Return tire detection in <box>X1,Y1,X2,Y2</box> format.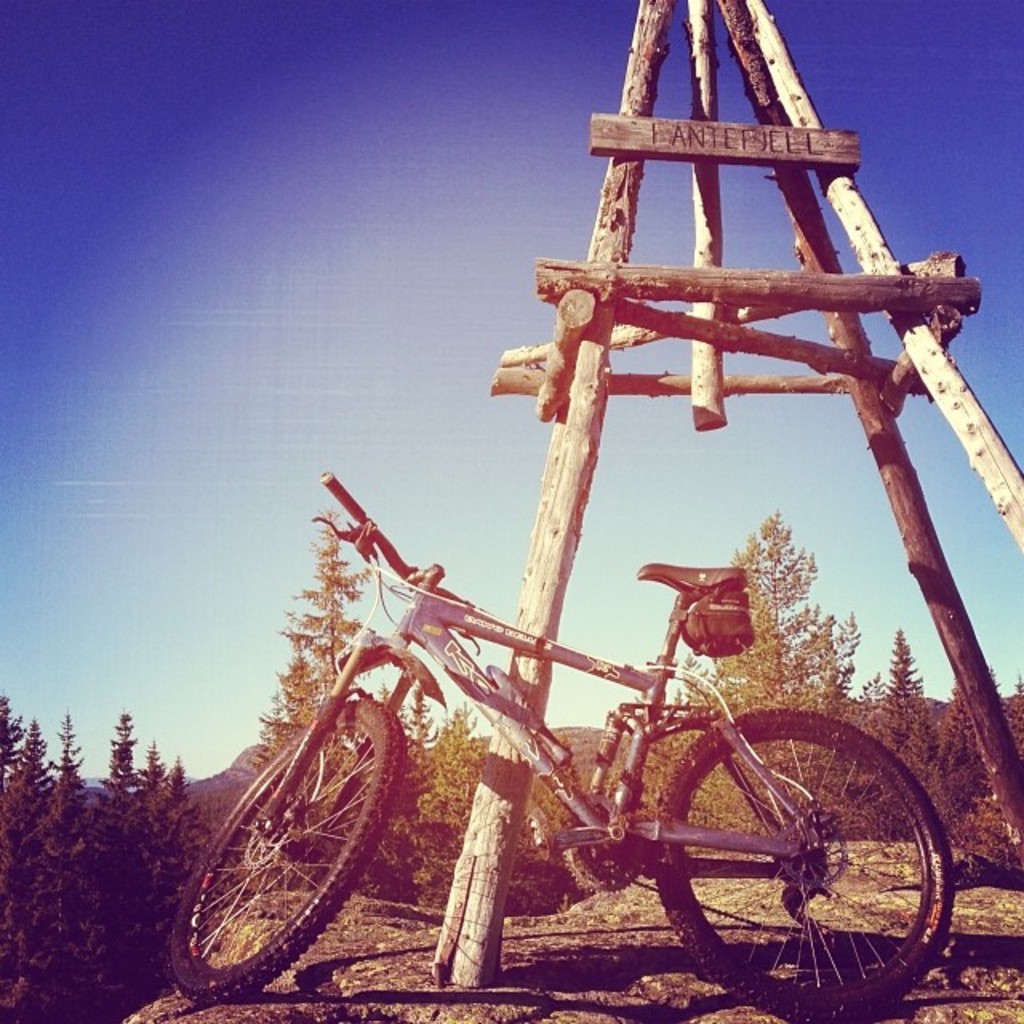
<box>162,699,410,998</box>.
